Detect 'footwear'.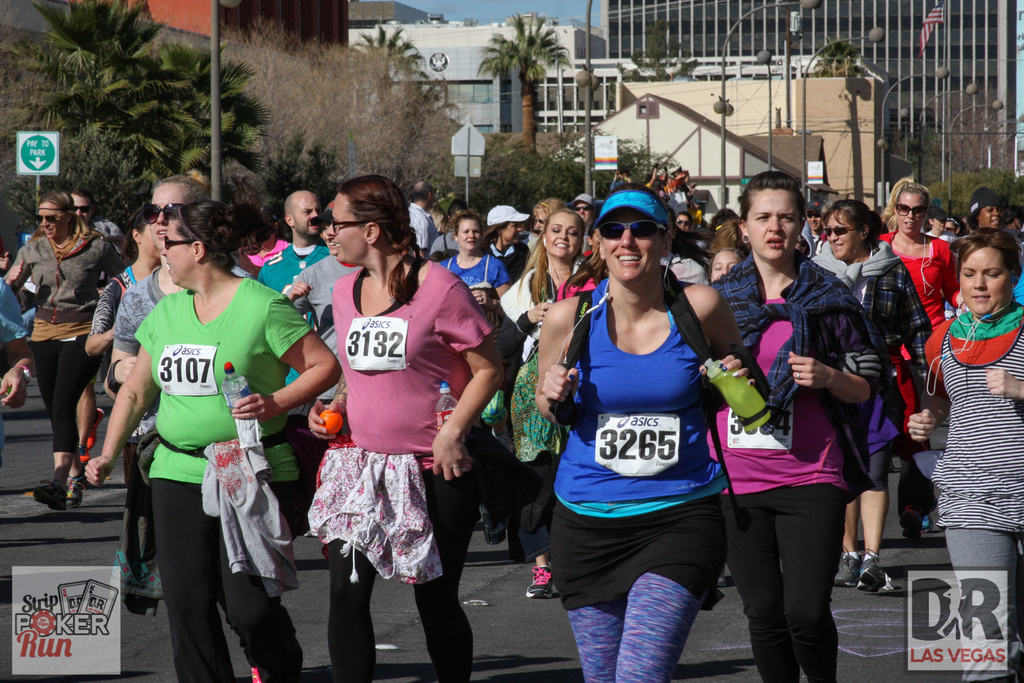
Detected at region(523, 569, 554, 600).
